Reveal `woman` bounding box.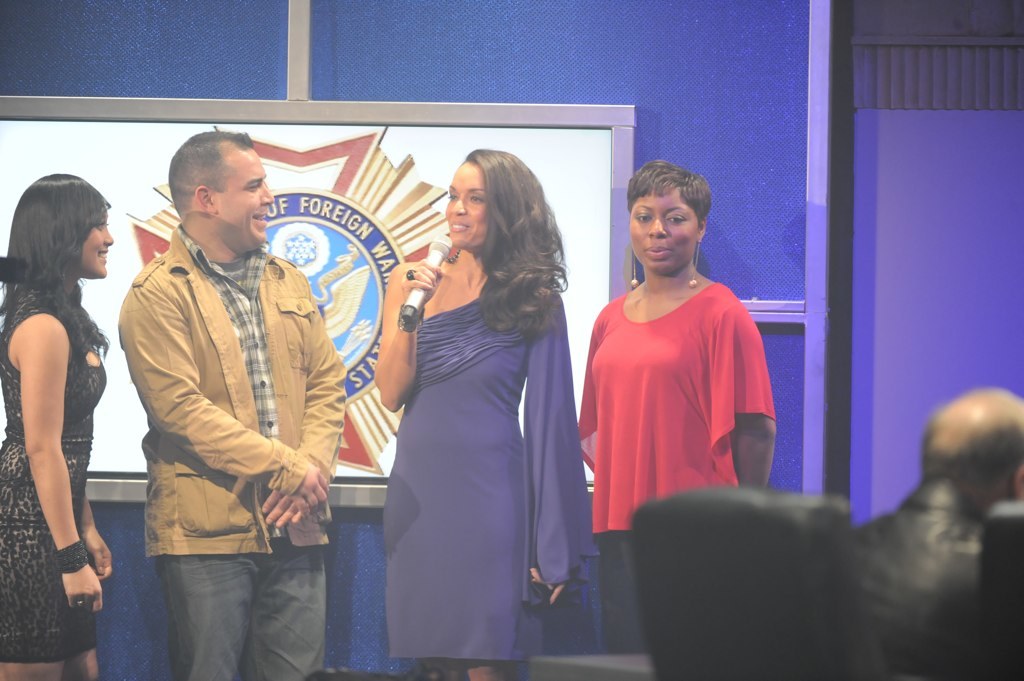
Revealed: x1=579, y1=156, x2=778, y2=653.
